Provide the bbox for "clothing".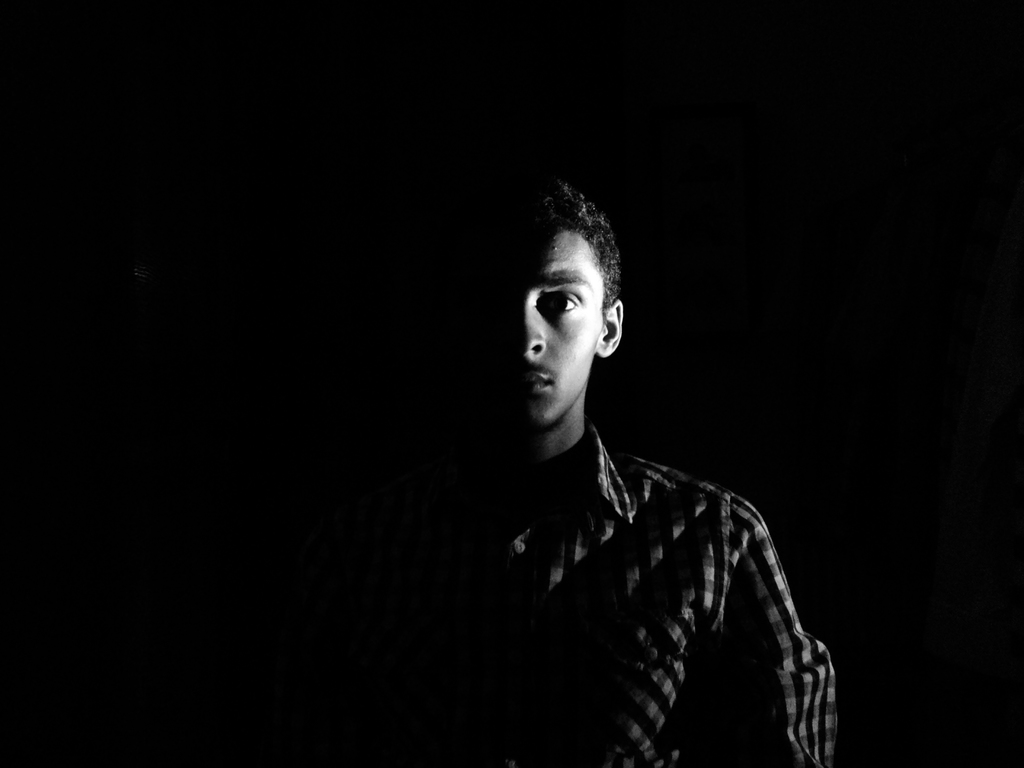
box(319, 356, 839, 756).
